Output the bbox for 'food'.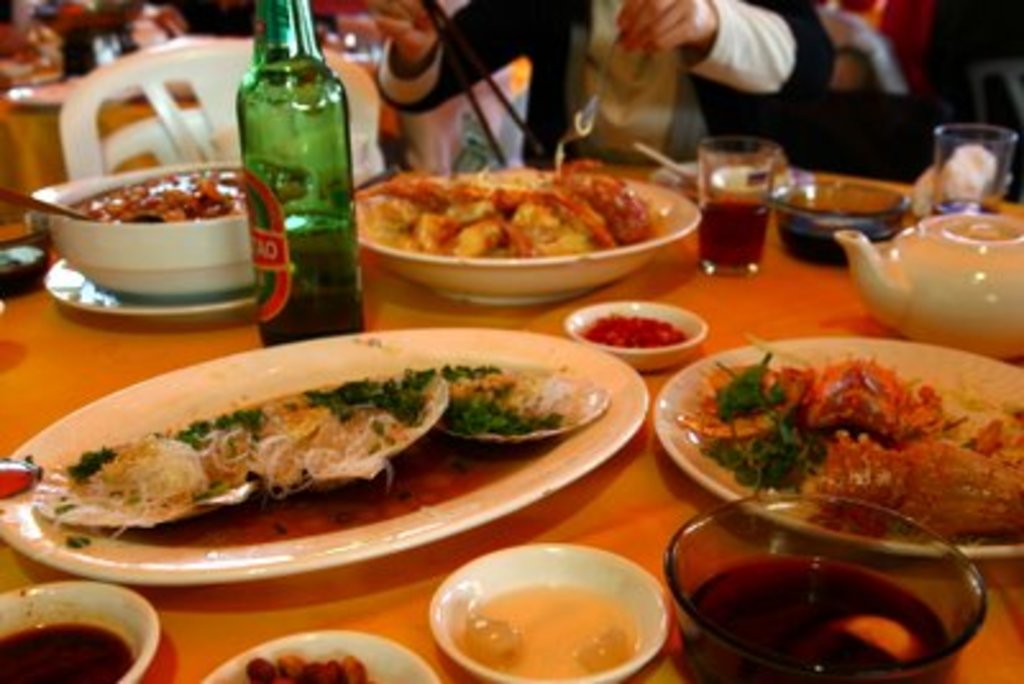
select_region(246, 646, 376, 681).
